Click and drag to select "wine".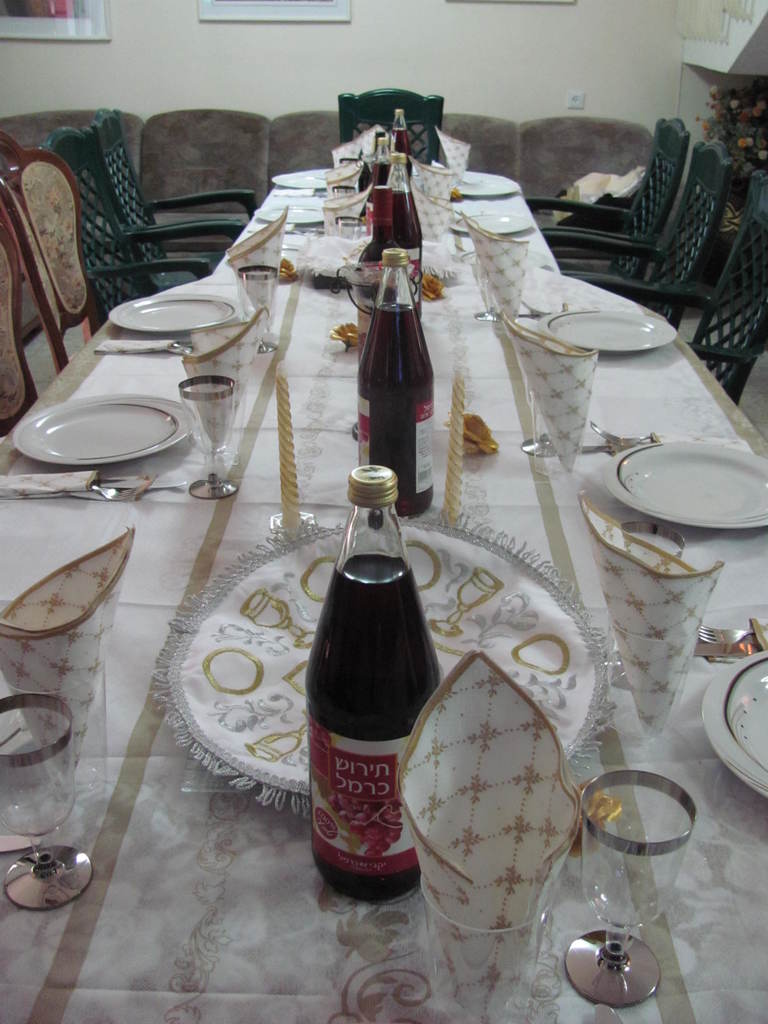
Selection: box=[364, 161, 392, 237].
